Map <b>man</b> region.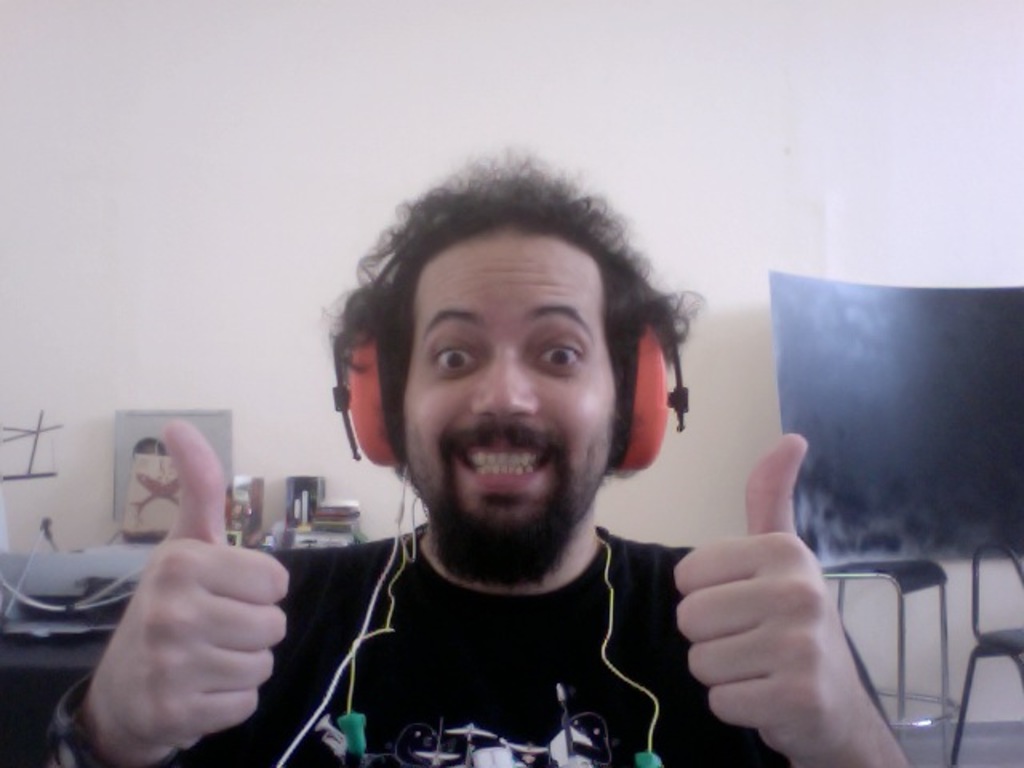
Mapped to <region>176, 155, 840, 754</region>.
